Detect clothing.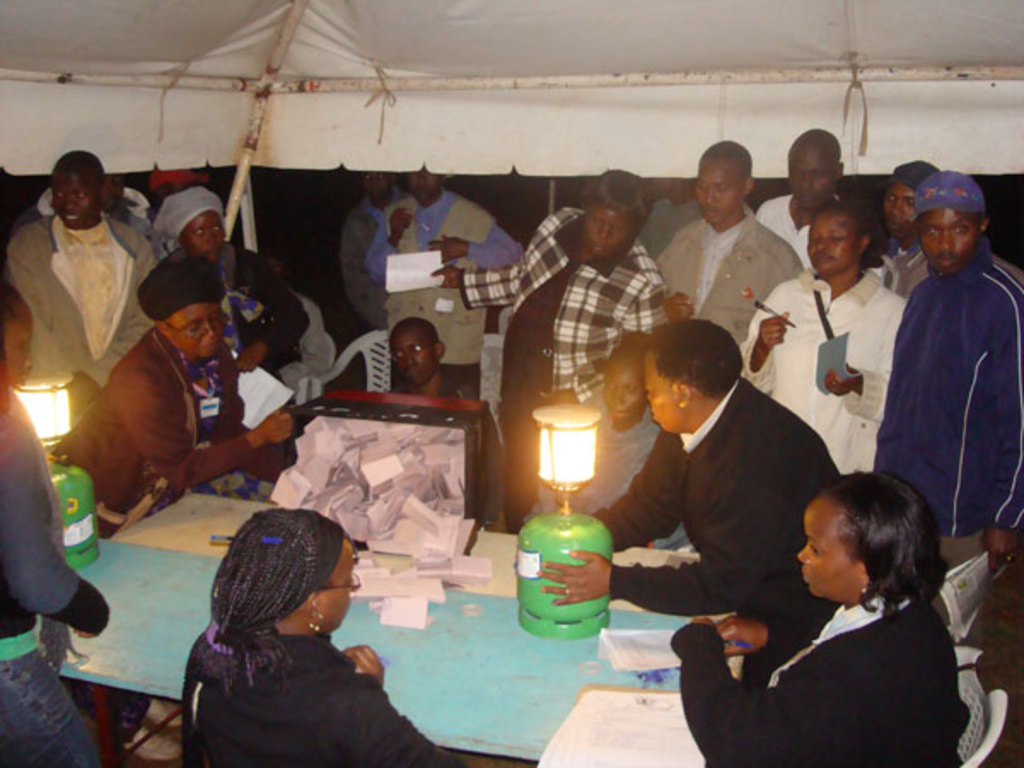
Detected at select_region(870, 236, 1022, 567).
